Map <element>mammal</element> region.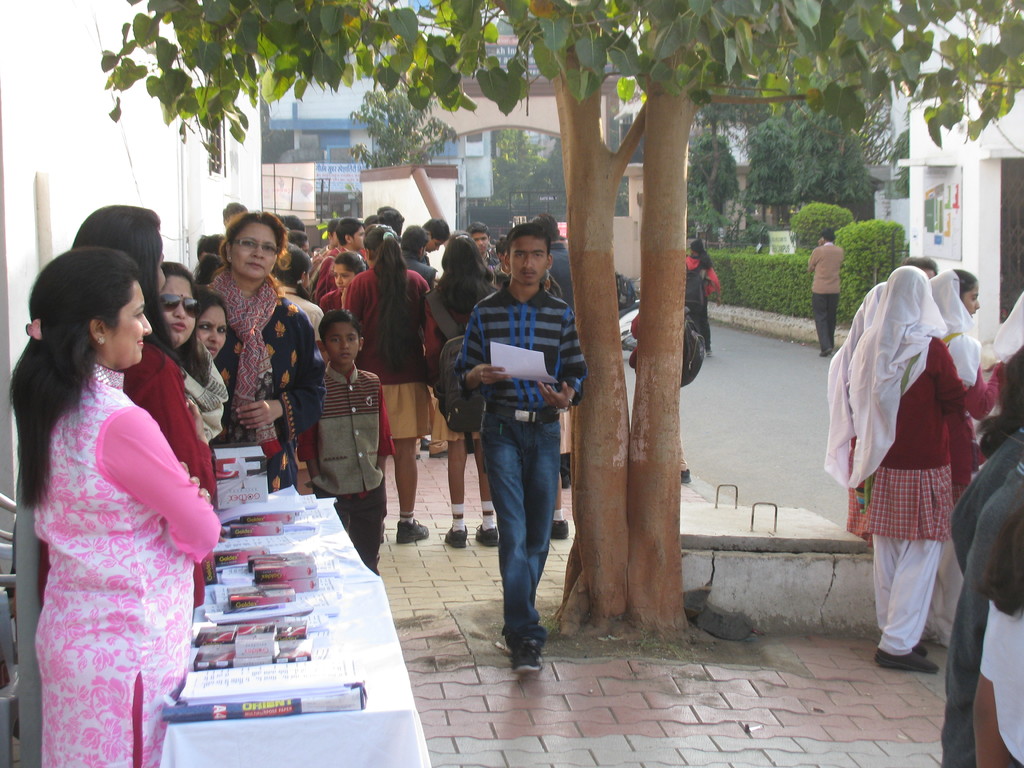
Mapped to [x1=627, y1=311, x2=696, y2=484].
